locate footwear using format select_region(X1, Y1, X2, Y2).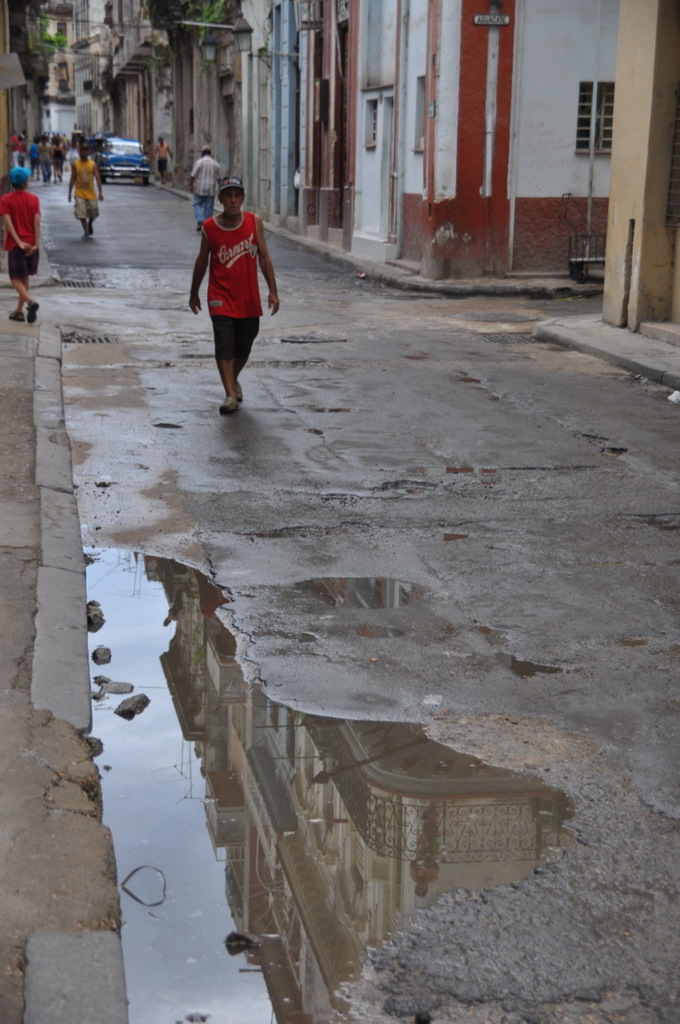
select_region(37, 178, 42, 182).
